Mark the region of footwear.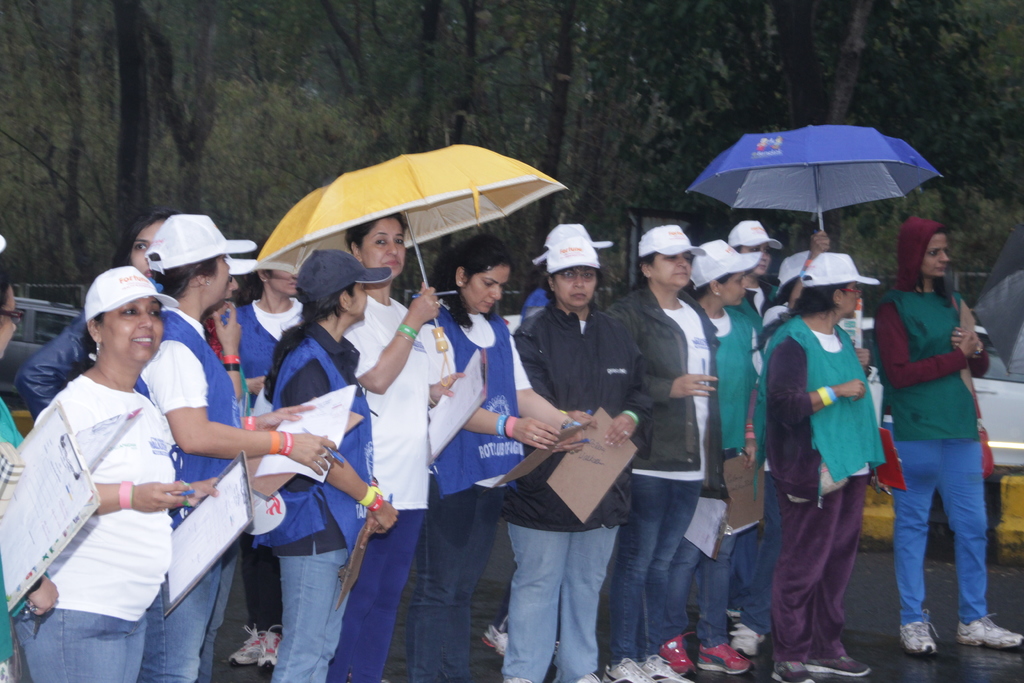
Region: left=775, top=661, right=819, bottom=682.
